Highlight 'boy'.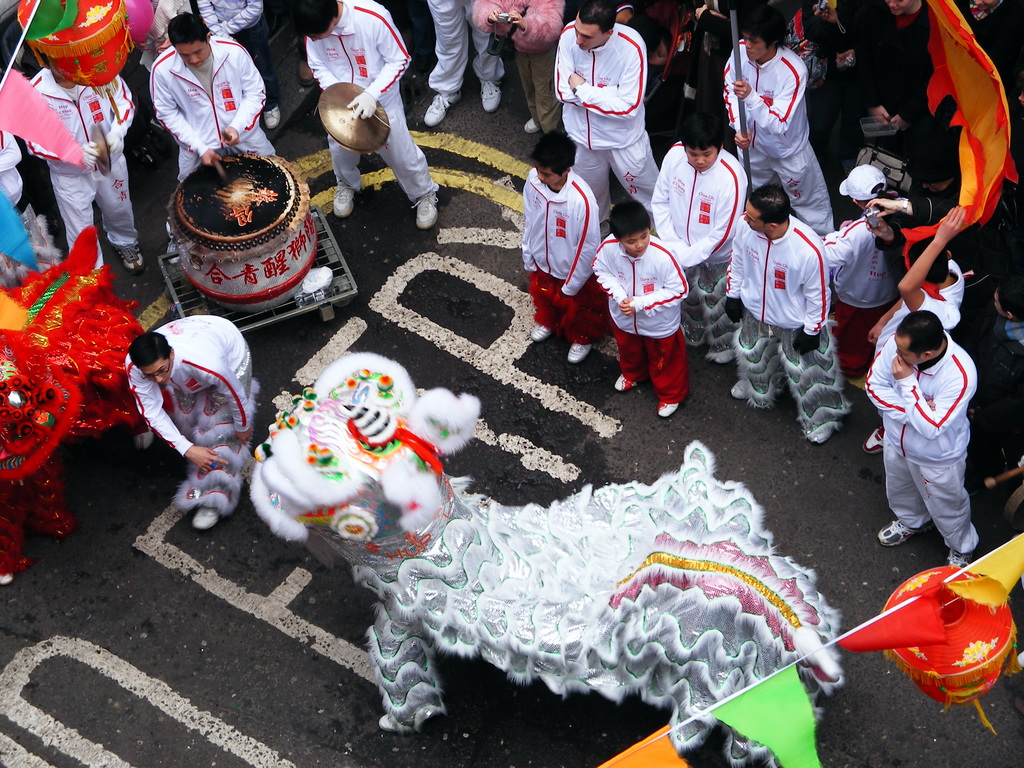
Highlighted region: {"left": 652, "top": 123, "right": 746, "bottom": 362}.
